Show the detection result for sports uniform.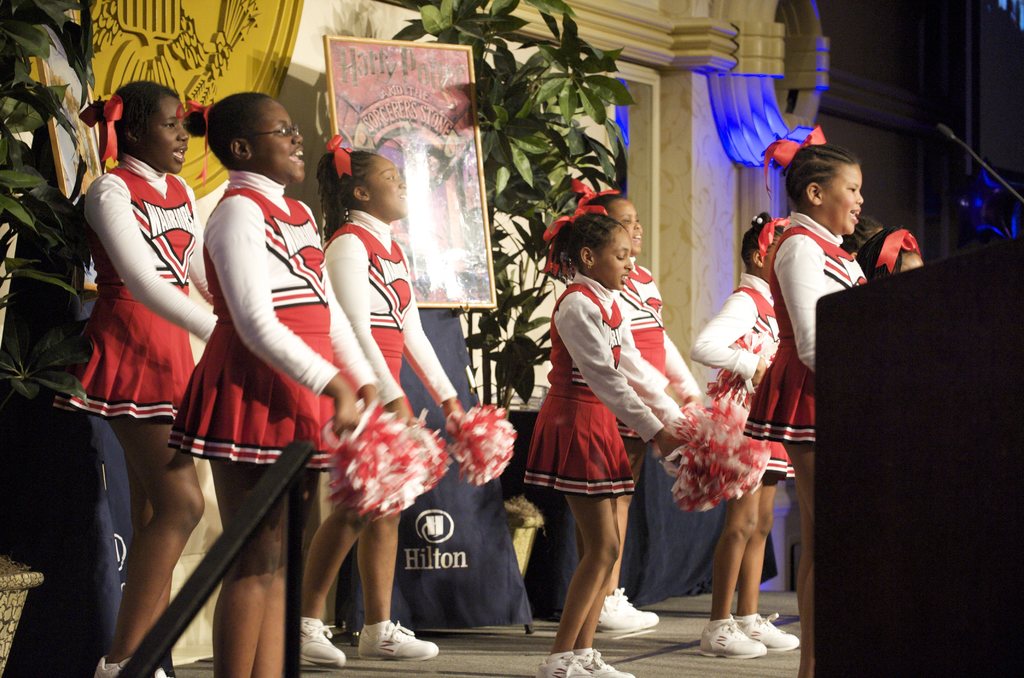
{"x1": 522, "y1": 271, "x2": 668, "y2": 677}.
